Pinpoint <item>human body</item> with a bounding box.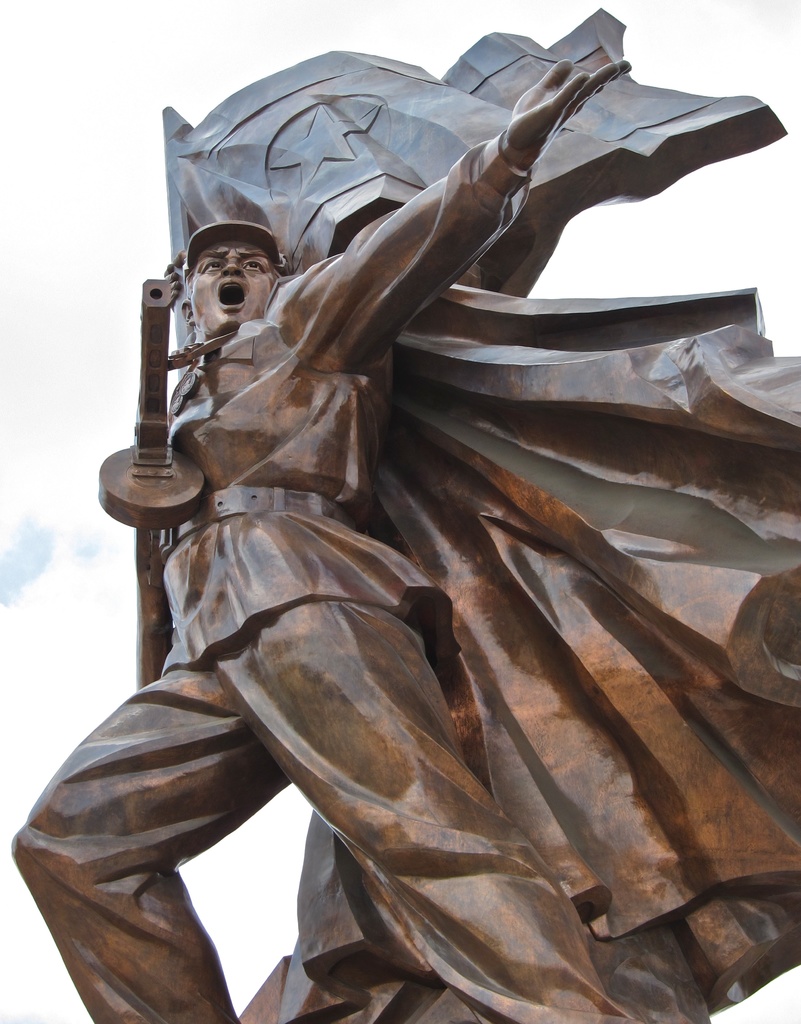
l=12, t=55, r=632, b=1023.
